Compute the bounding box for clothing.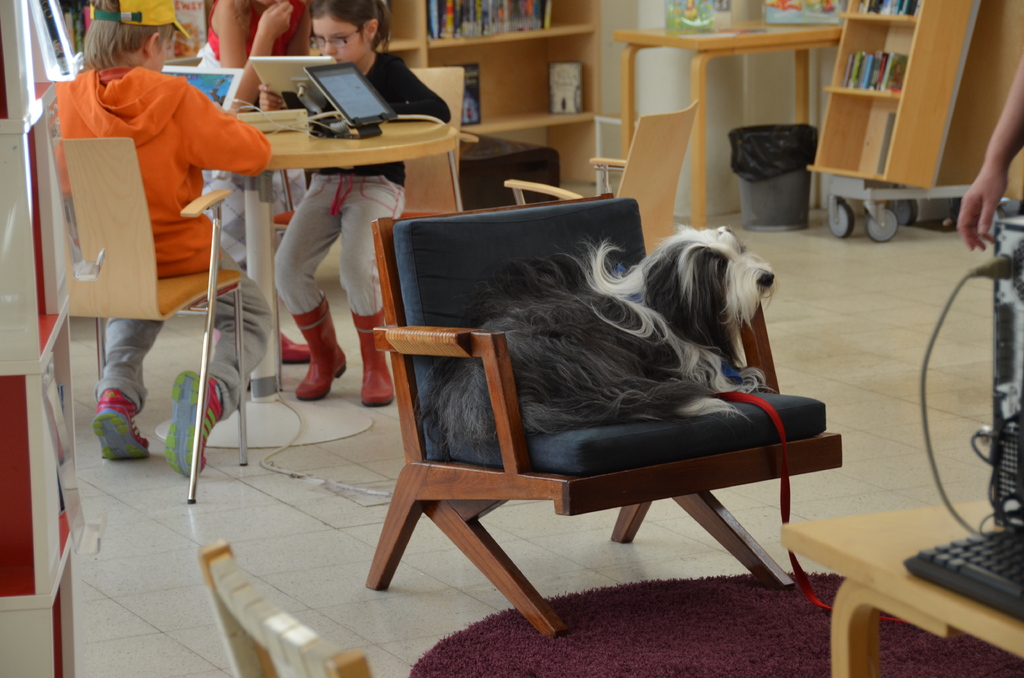
bbox=(57, 58, 267, 405).
